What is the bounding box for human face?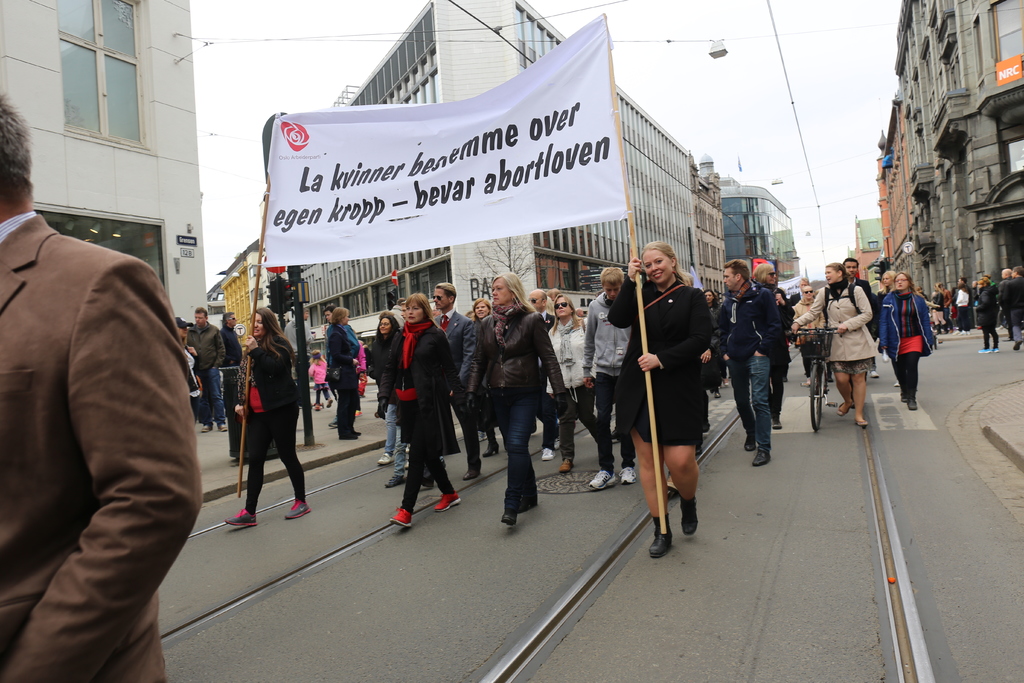
[605, 284, 621, 299].
